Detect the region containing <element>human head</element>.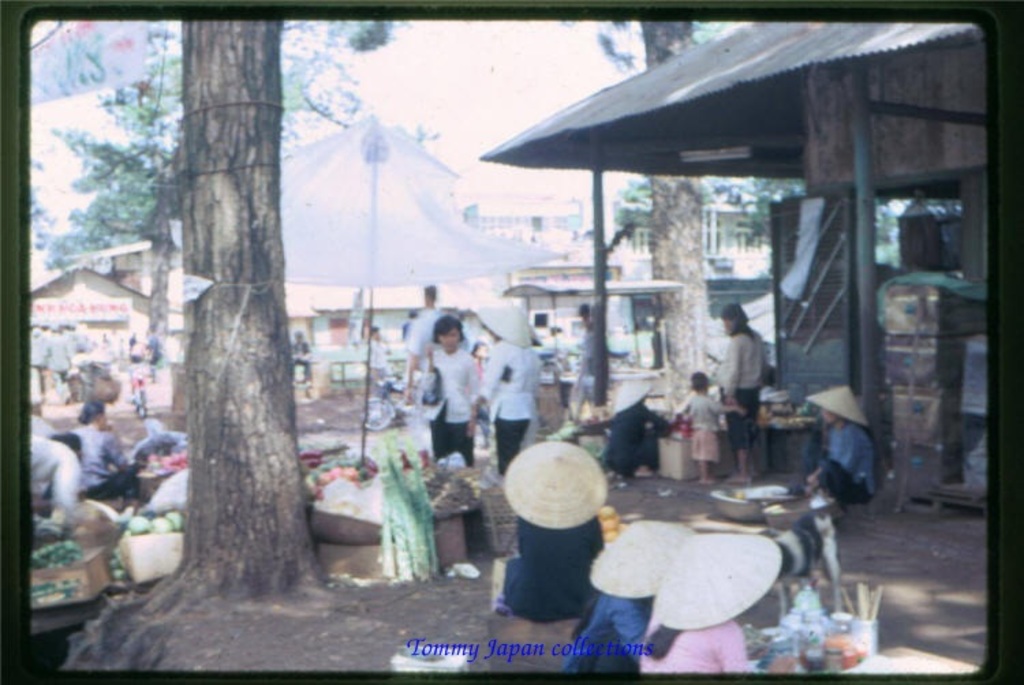
pyautogui.locateOnScreen(689, 367, 709, 394).
